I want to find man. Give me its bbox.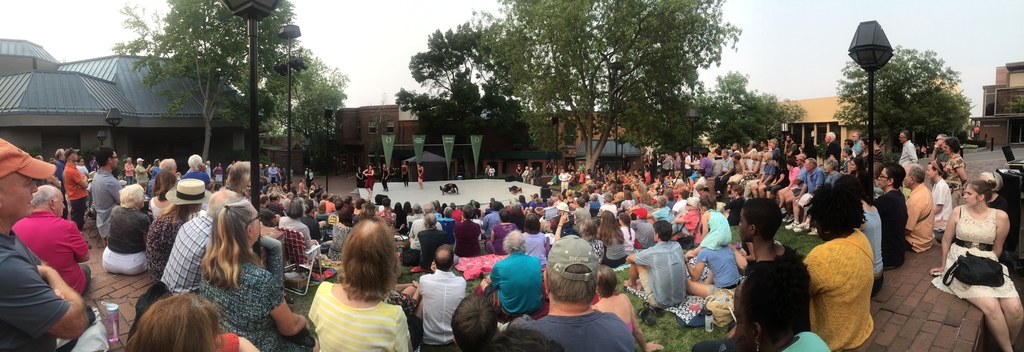
bbox(415, 242, 465, 346).
